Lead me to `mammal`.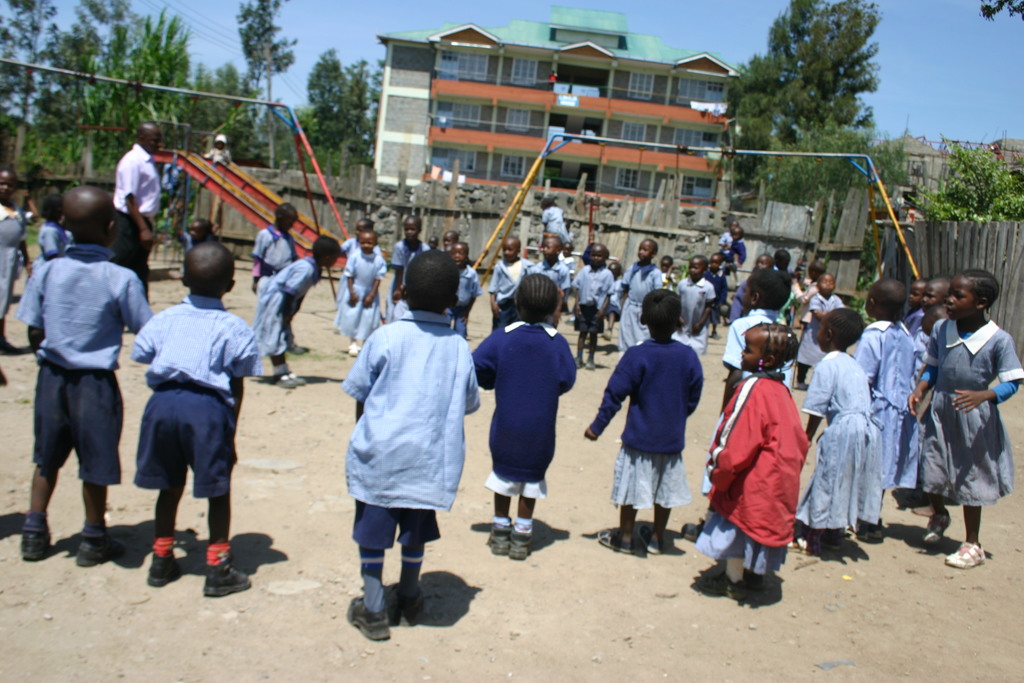
Lead to pyautogui.locateOnScreen(906, 270, 1023, 566).
